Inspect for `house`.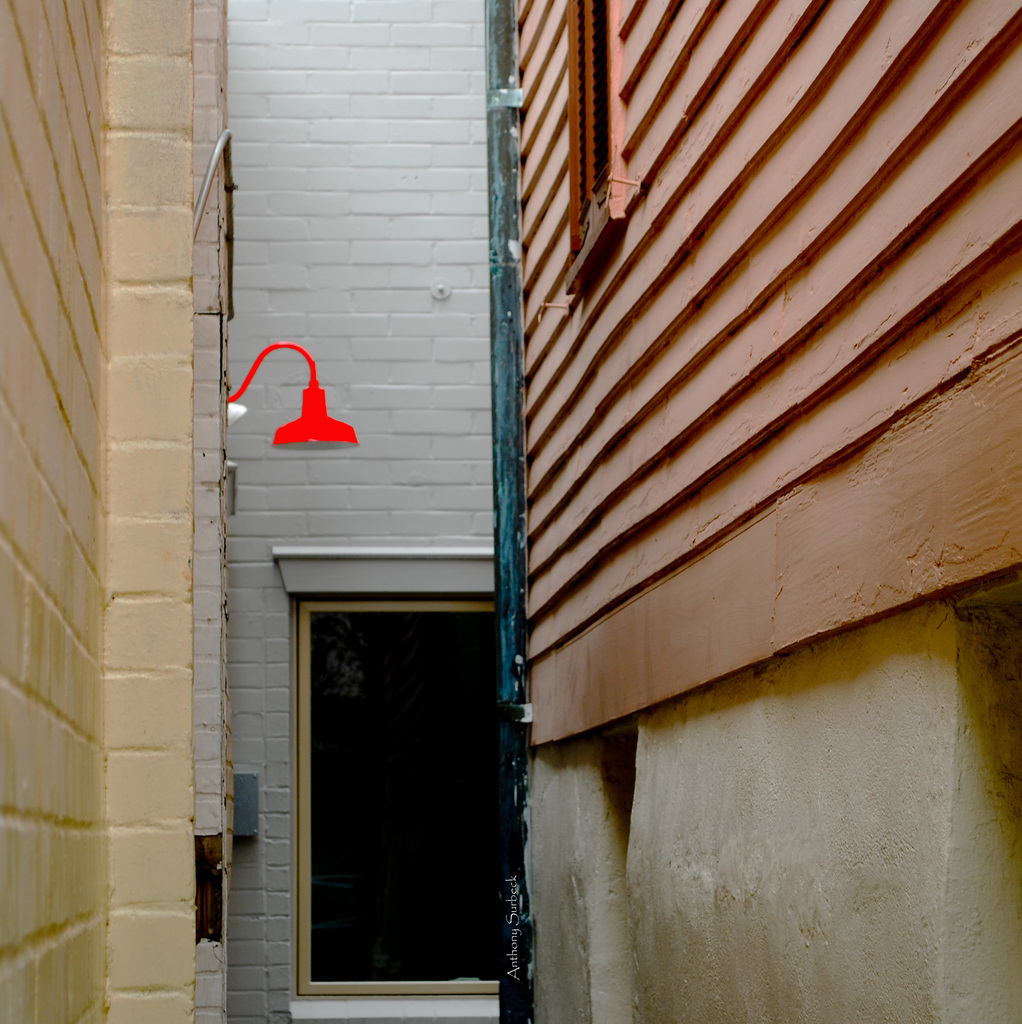
Inspection: {"x1": 155, "y1": 0, "x2": 1021, "y2": 1023}.
